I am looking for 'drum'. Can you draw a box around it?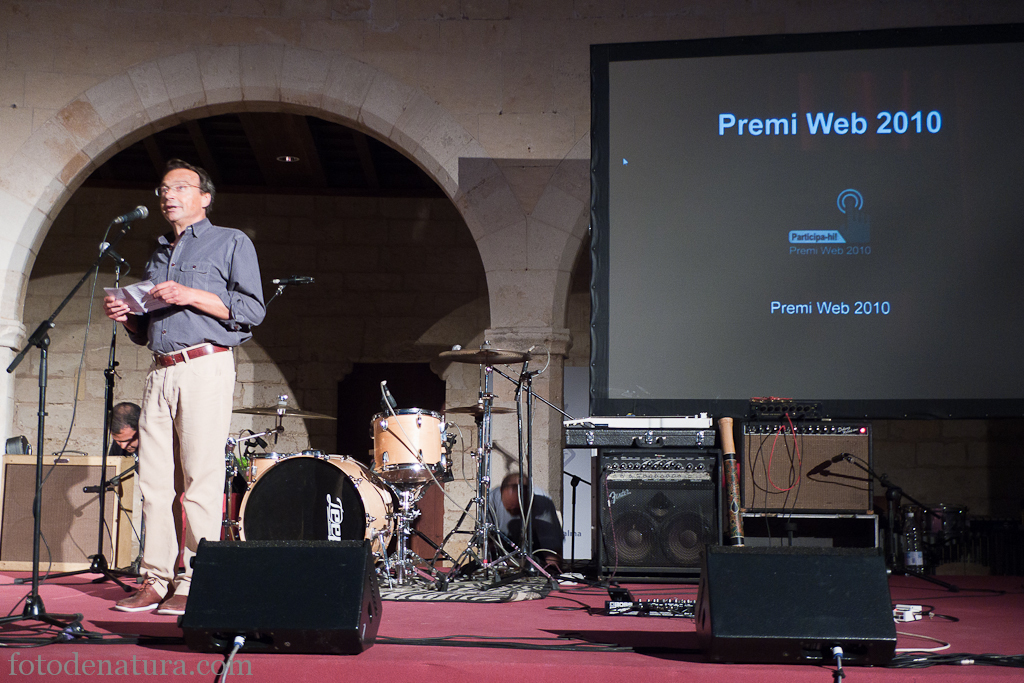
Sure, the bounding box is bbox=[352, 395, 454, 493].
